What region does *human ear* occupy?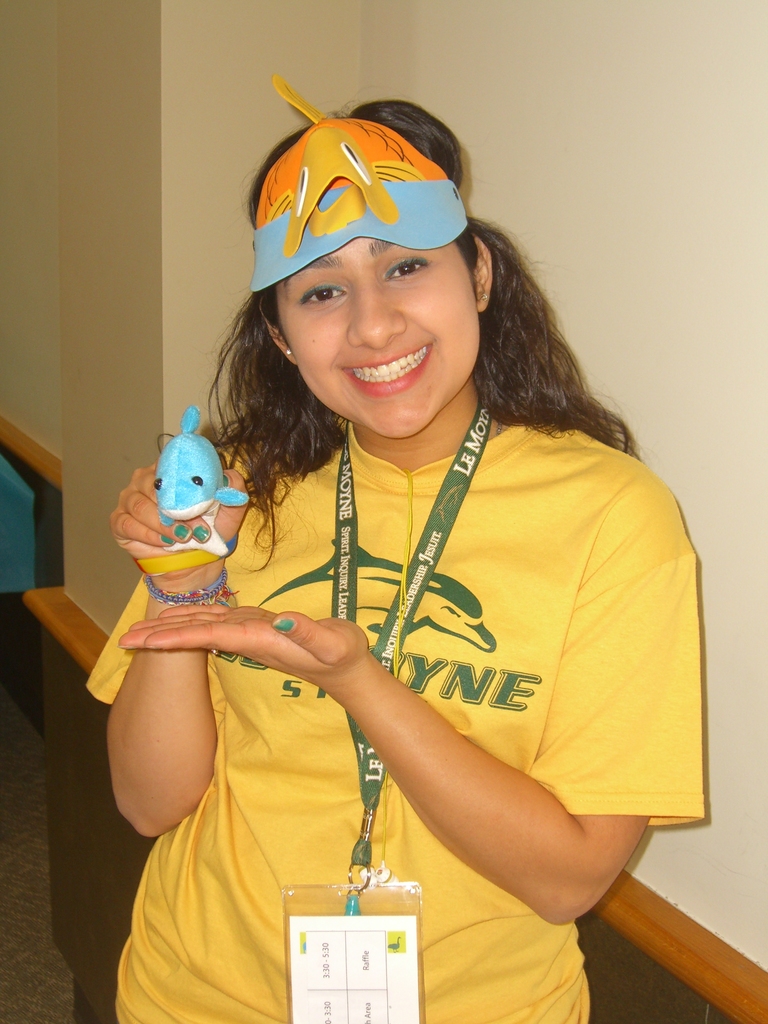
470,232,493,314.
